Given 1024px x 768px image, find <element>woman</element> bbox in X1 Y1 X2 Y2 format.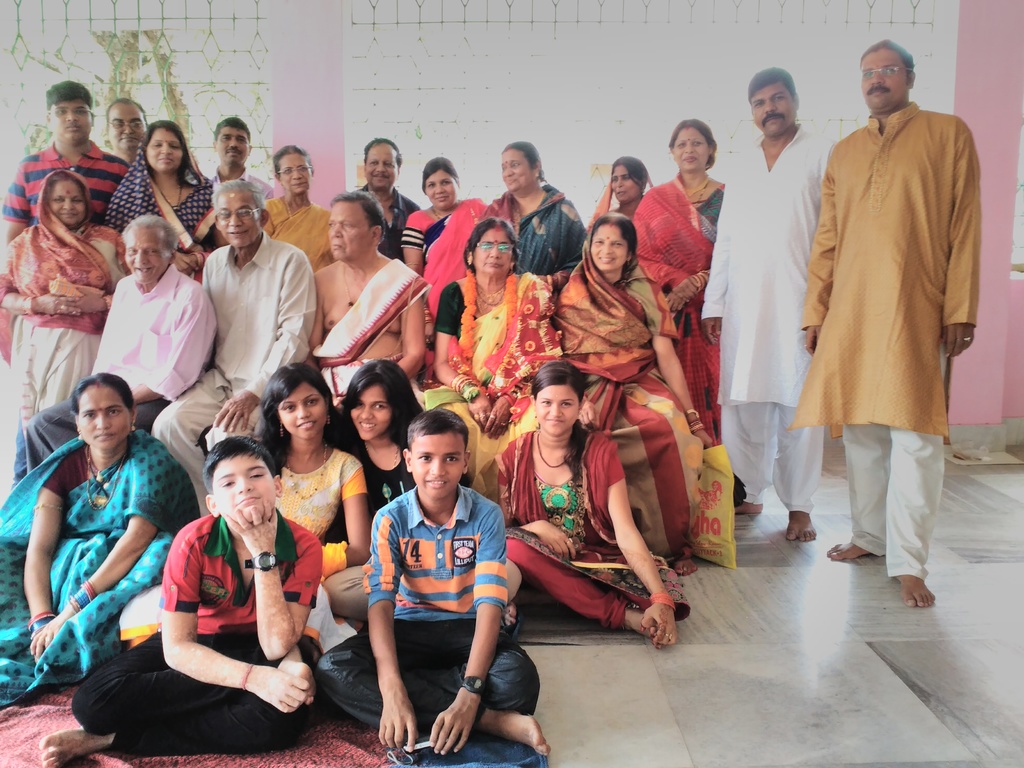
335 358 474 518.
